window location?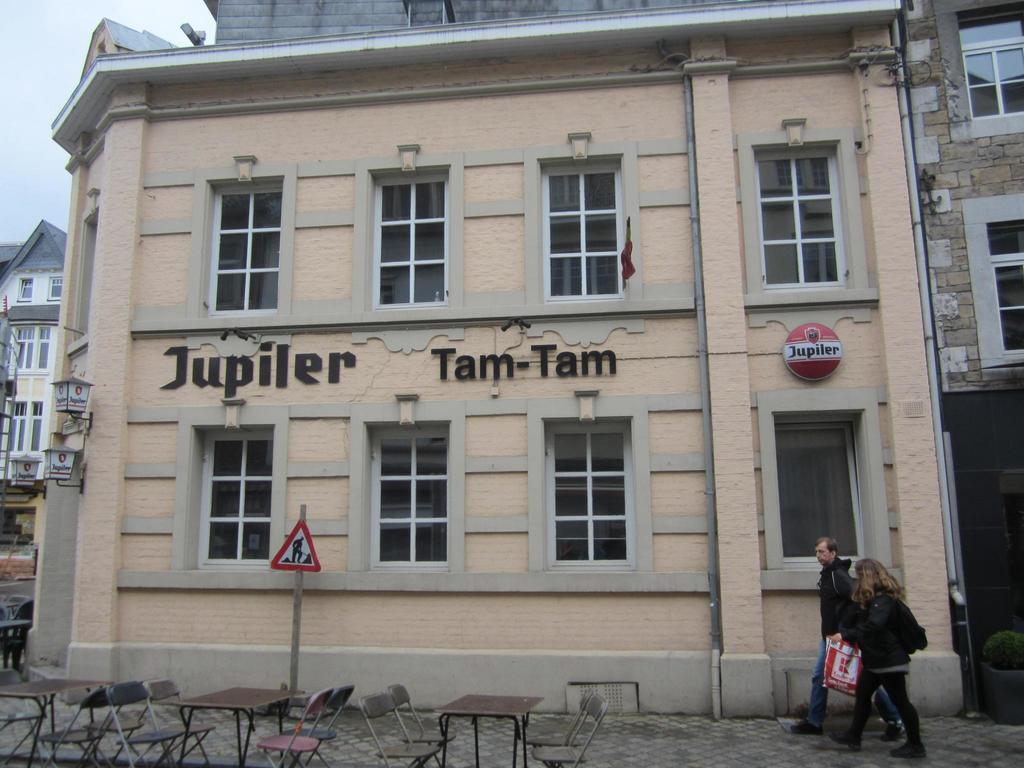
x1=12, y1=276, x2=33, y2=302
